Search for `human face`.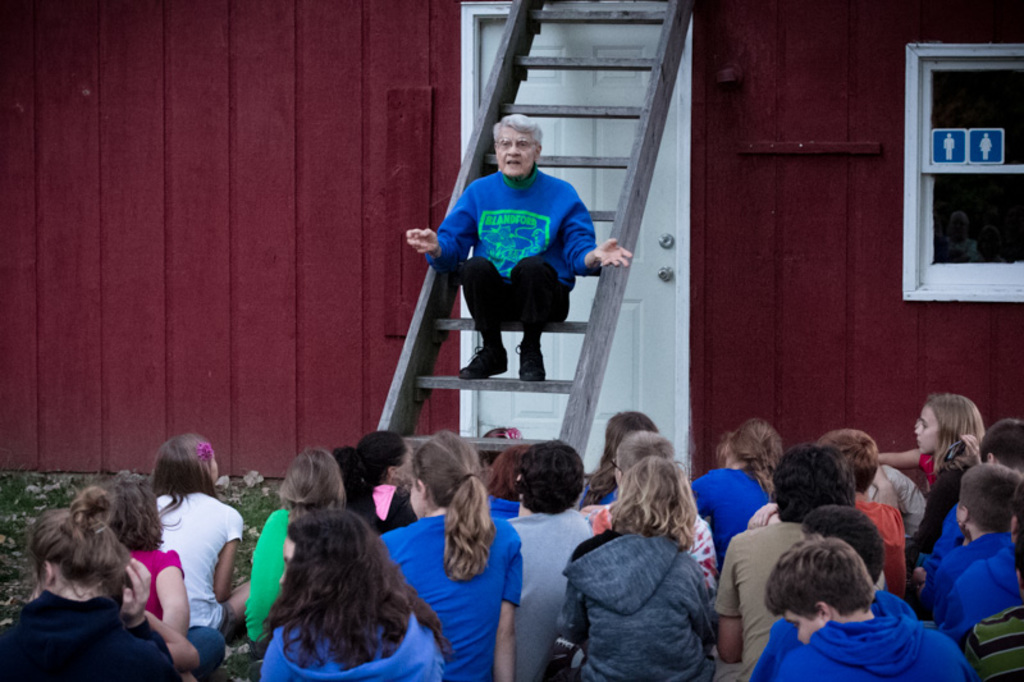
Found at bbox(919, 408, 936, 454).
